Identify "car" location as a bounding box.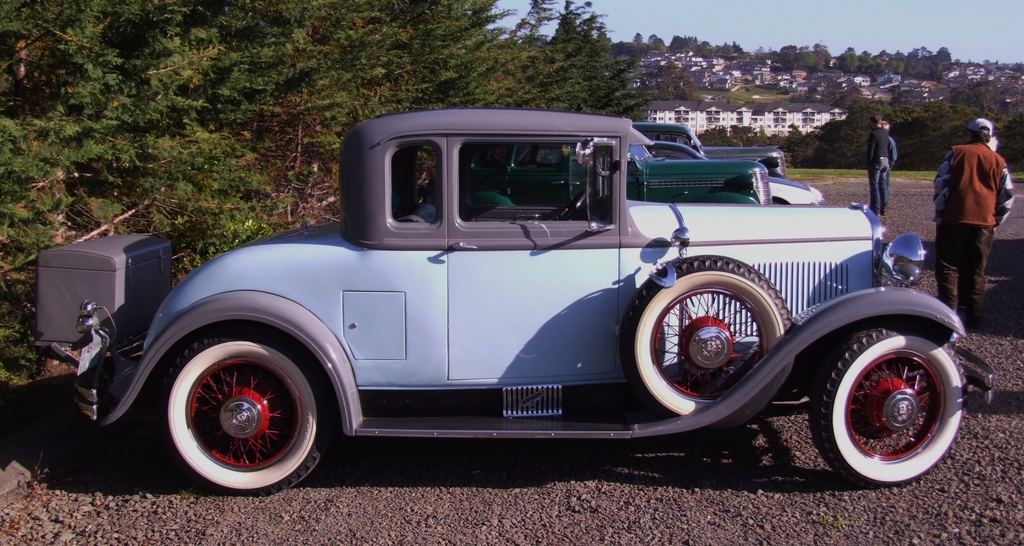
x1=540 y1=122 x2=787 y2=177.
